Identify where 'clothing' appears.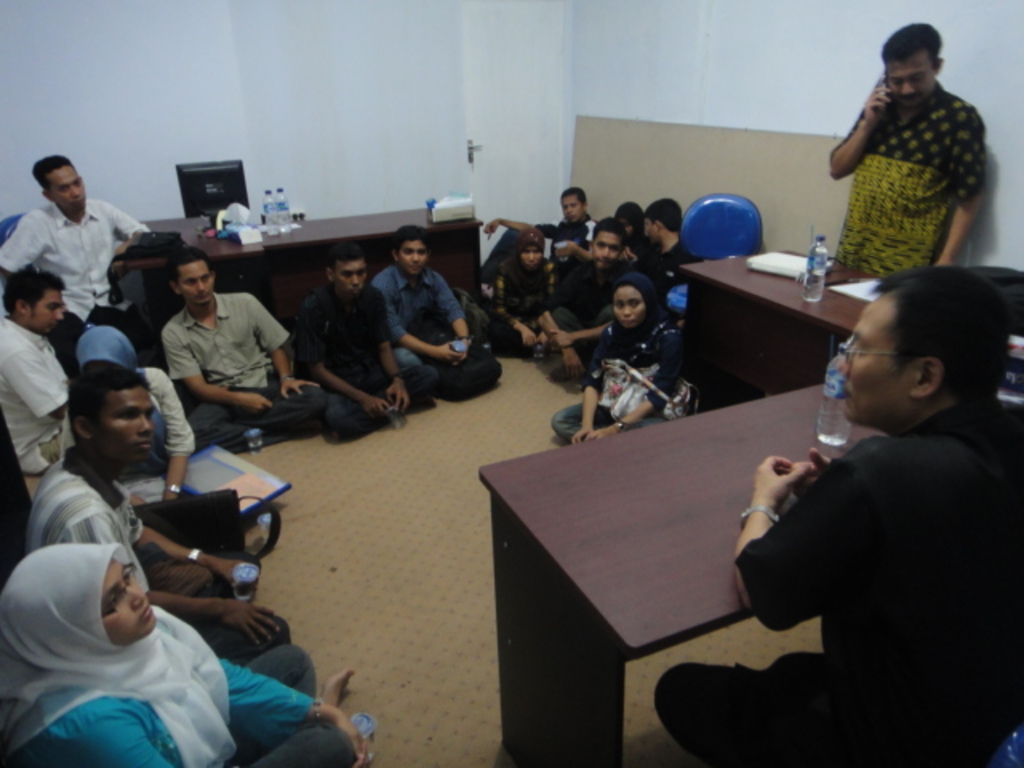
Appears at x1=26 y1=456 x2=290 y2=664.
